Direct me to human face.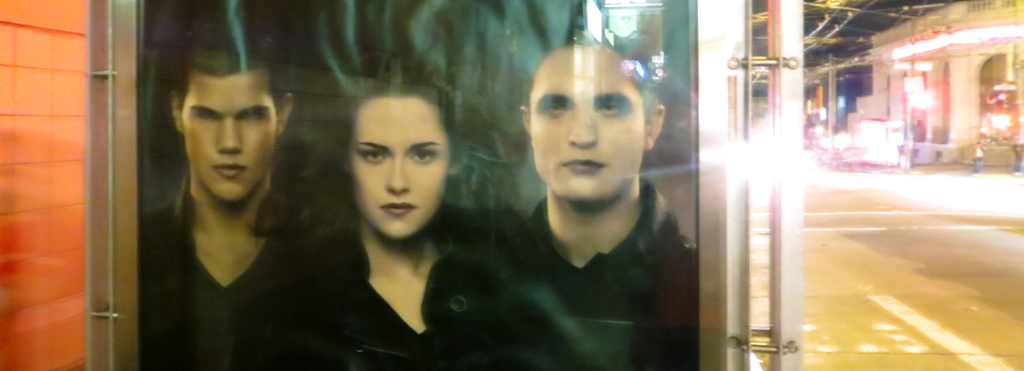
Direction: {"left": 335, "top": 92, "right": 453, "bottom": 247}.
